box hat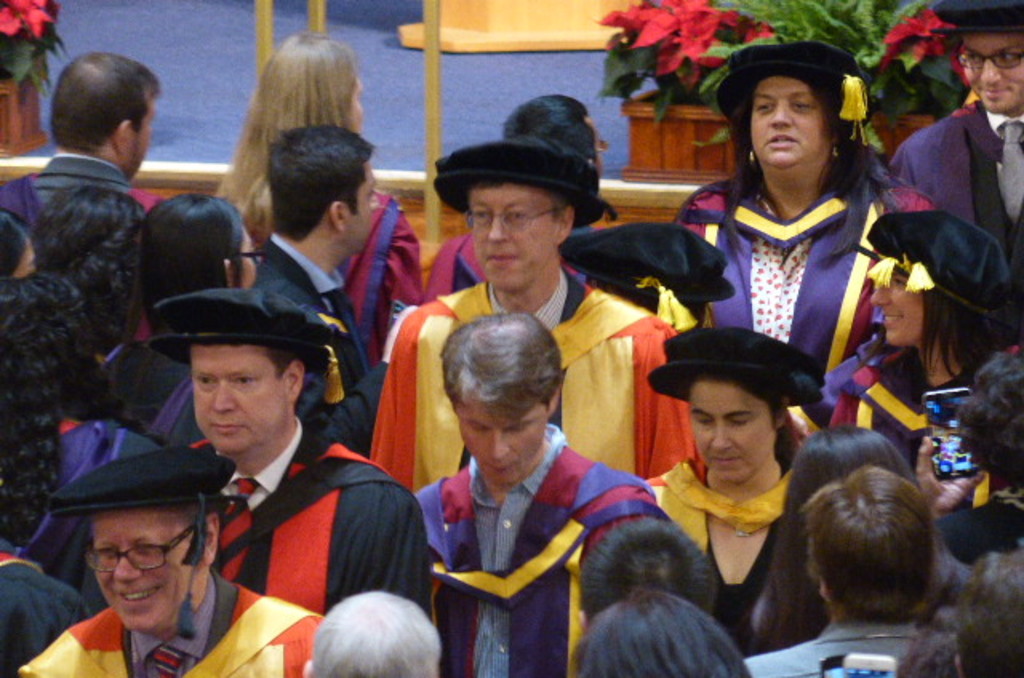
detection(850, 206, 1014, 325)
